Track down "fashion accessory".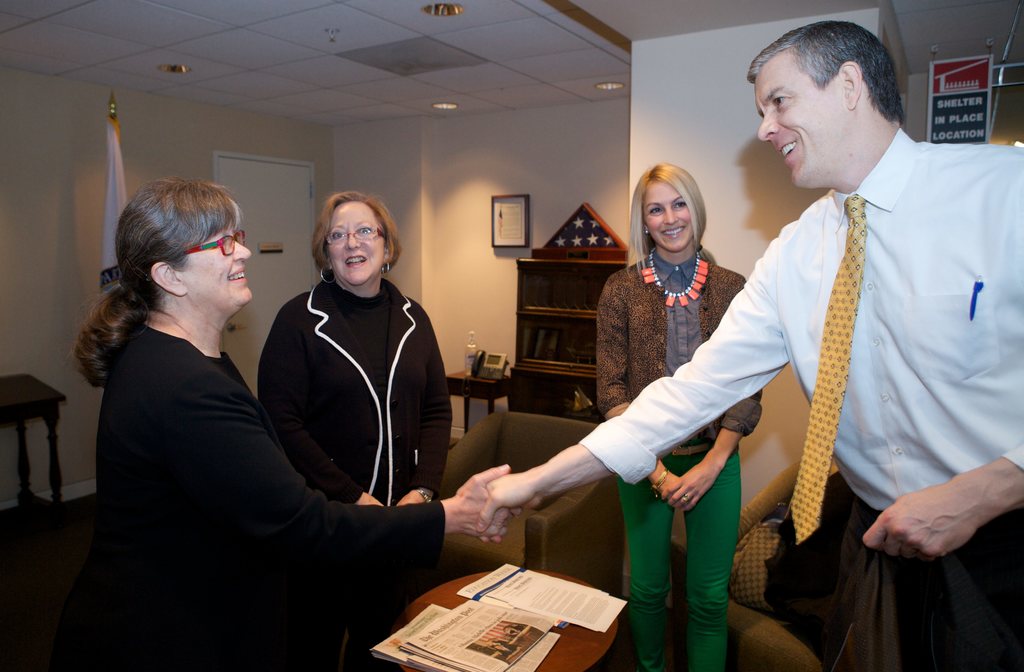
Tracked to 324/225/388/245.
